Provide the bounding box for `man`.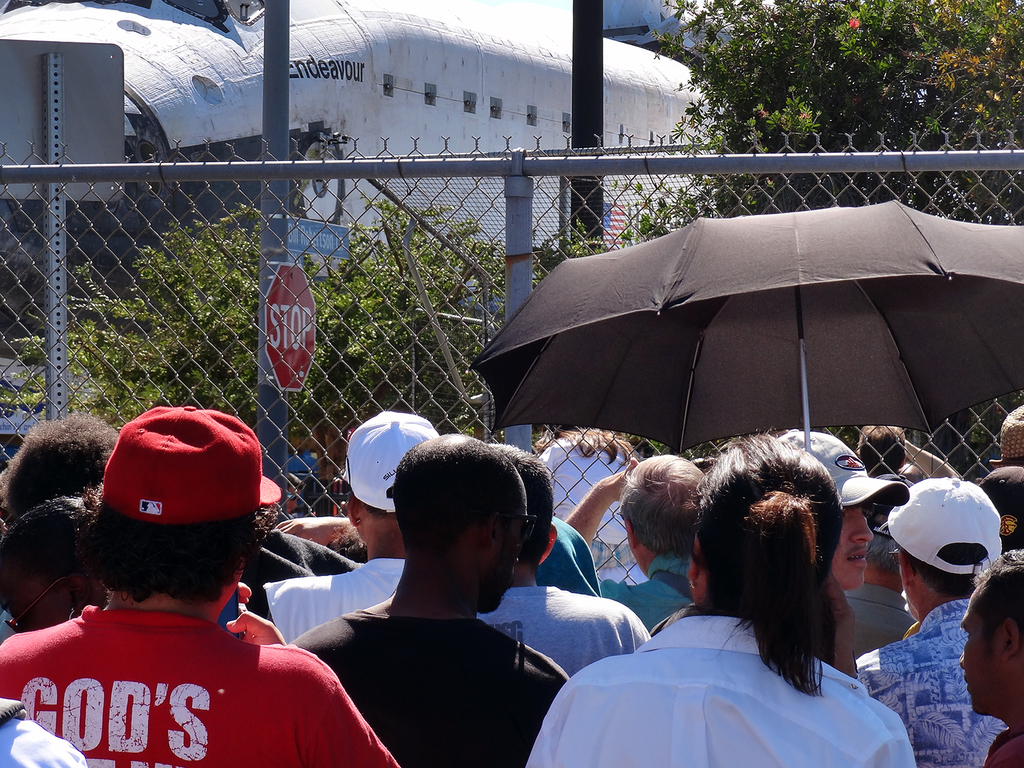
294,431,567,767.
